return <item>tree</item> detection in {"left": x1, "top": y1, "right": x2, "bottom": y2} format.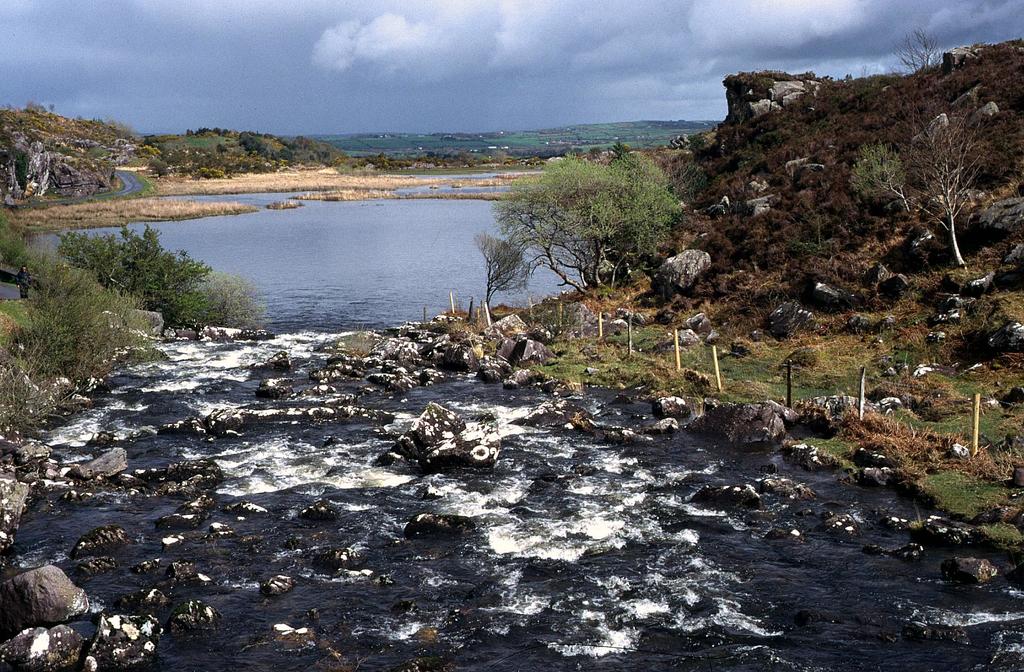
{"left": 479, "top": 225, "right": 531, "bottom": 317}.
